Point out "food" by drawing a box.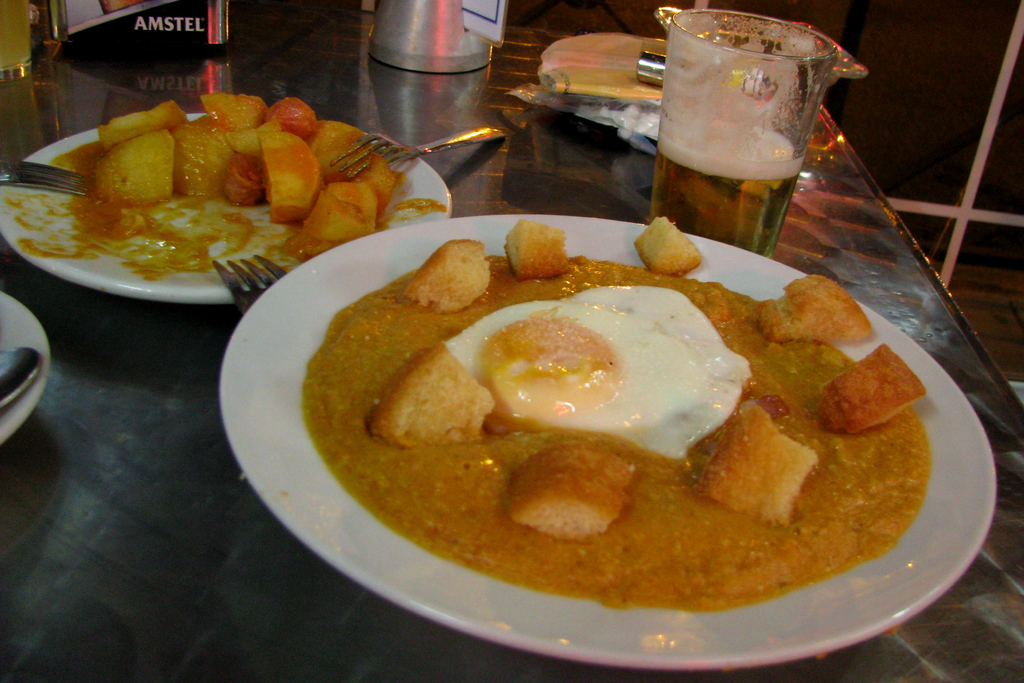
bbox=[3, 90, 448, 290].
